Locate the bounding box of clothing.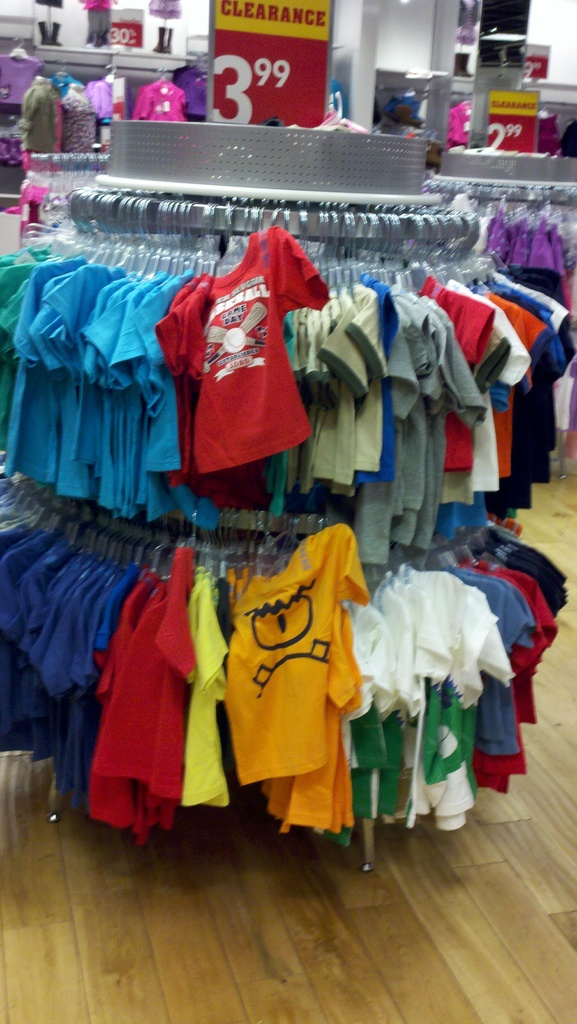
Bounding box: {"left": 446, "top": 104, "right": 469, "bottom": 148}.
